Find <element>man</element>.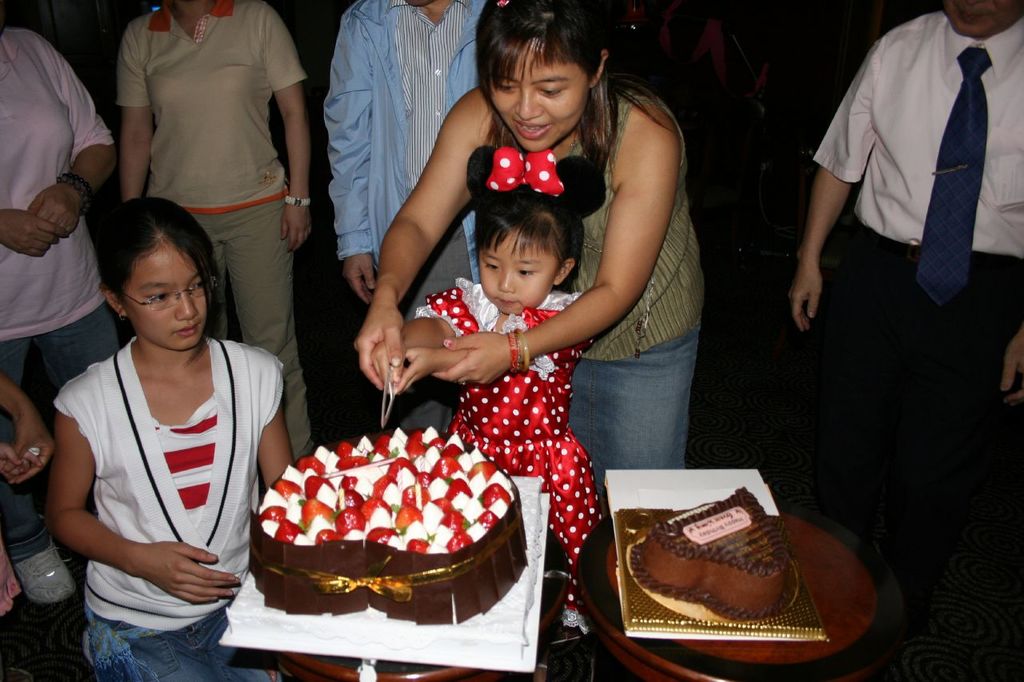
{"left": 320, "top": 0, "right": 486, "bottom": 440}.
